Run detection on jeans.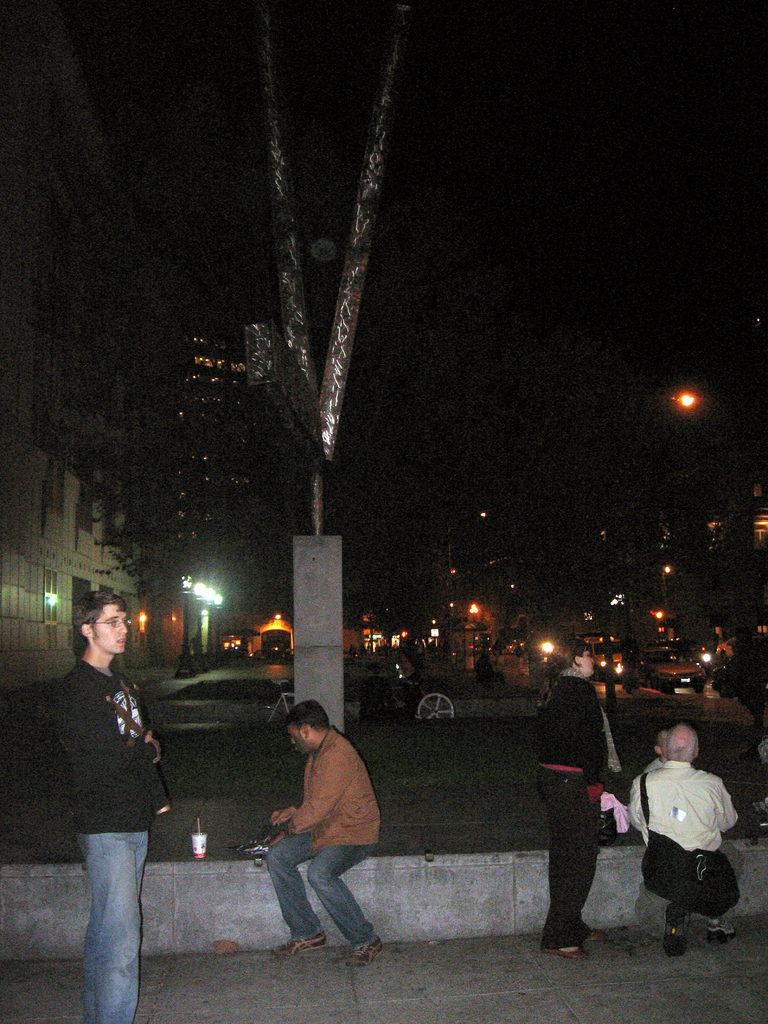
Result: {"x1": 271, "y1": 843, "x2": 387, "y2": 959}.
